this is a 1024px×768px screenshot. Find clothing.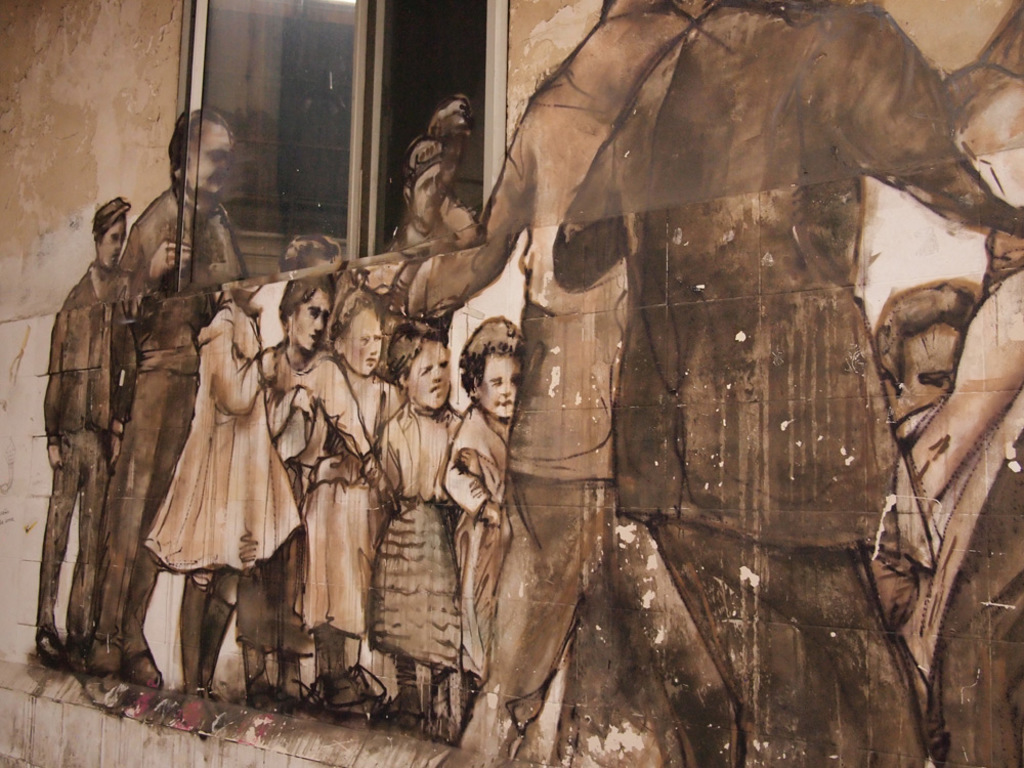
Bounding box: 118:184:244:644.
